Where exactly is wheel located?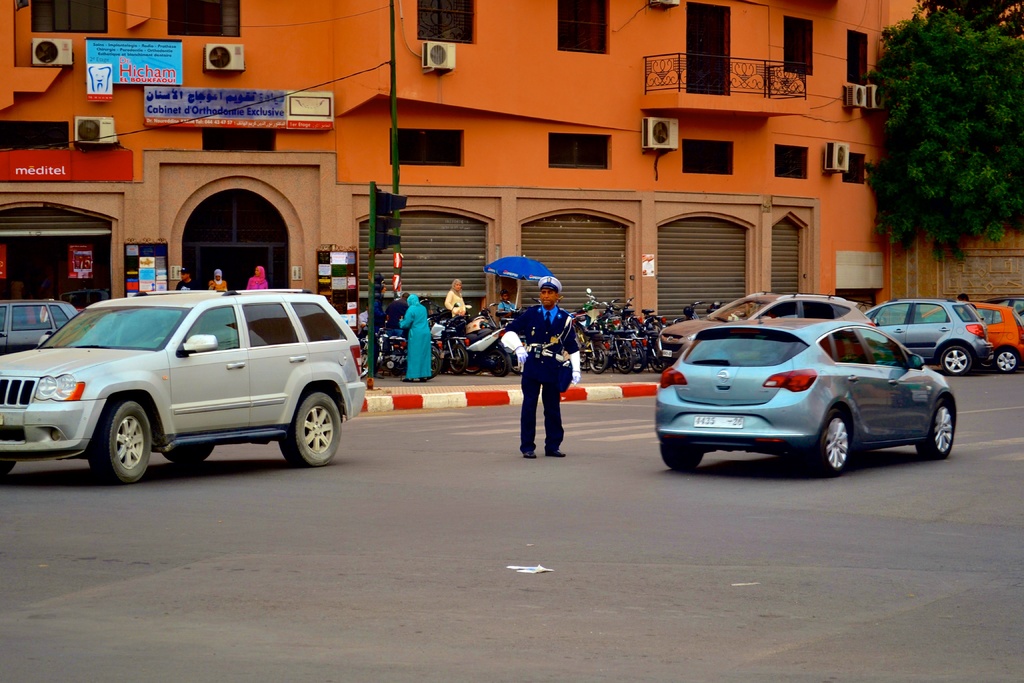
Its bounding box is detection(276, 384, 343, 472).
